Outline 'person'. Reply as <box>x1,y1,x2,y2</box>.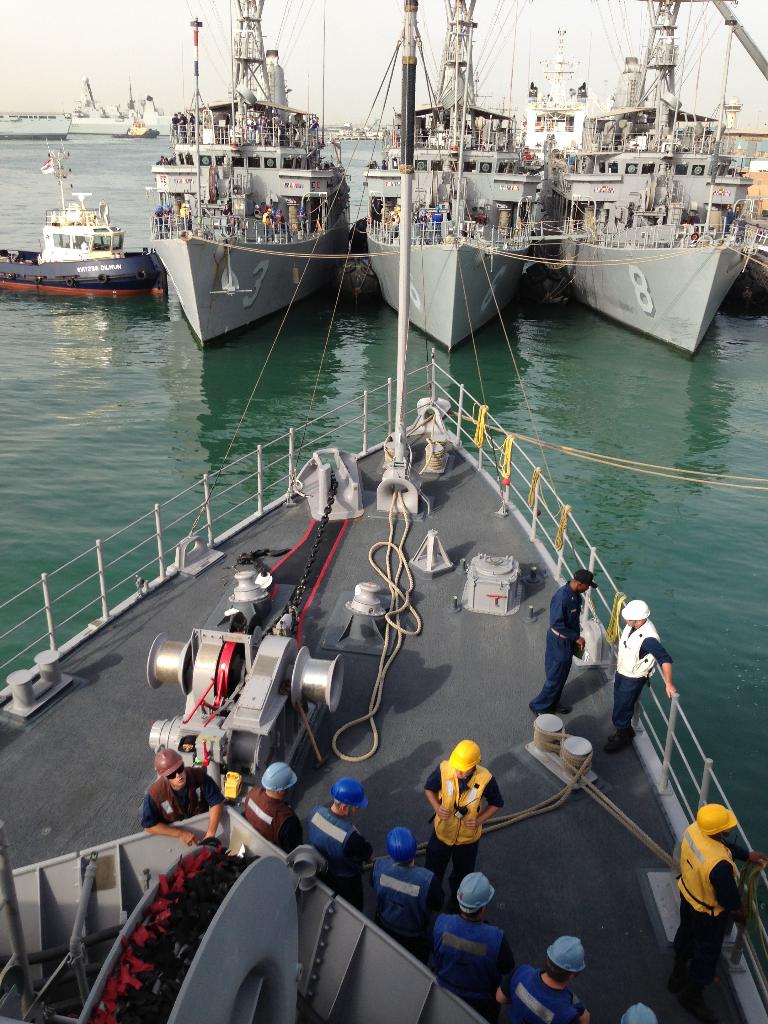
<box>664,801,767,1011</box>.
